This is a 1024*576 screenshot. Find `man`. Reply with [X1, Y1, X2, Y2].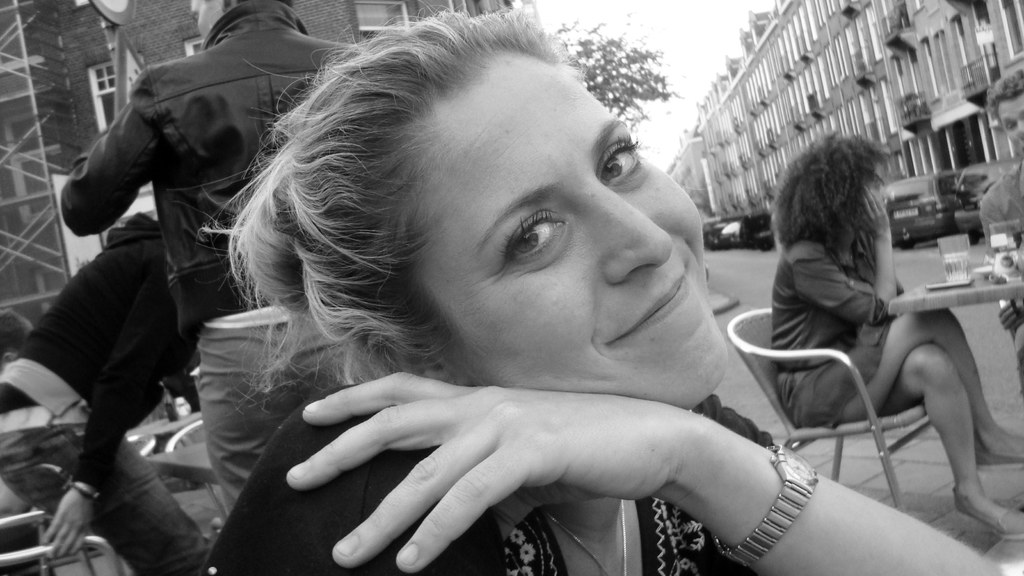
[0, 203, 214, 575].
